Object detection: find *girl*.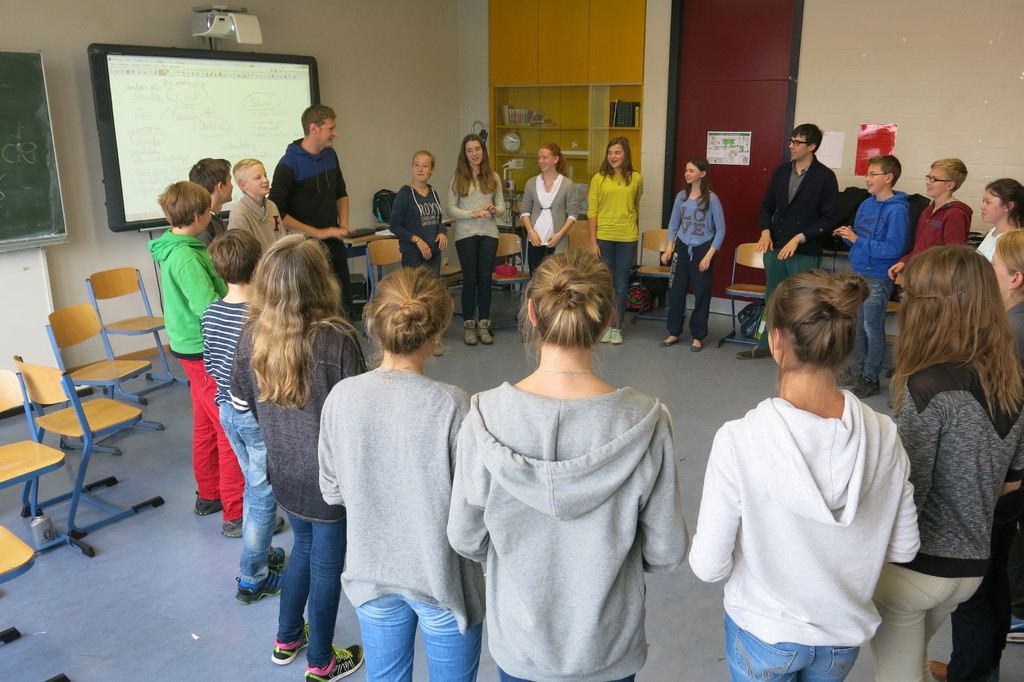
{"x1": 885, "y1": 245, "x2": 1023, "y2": 681}.
